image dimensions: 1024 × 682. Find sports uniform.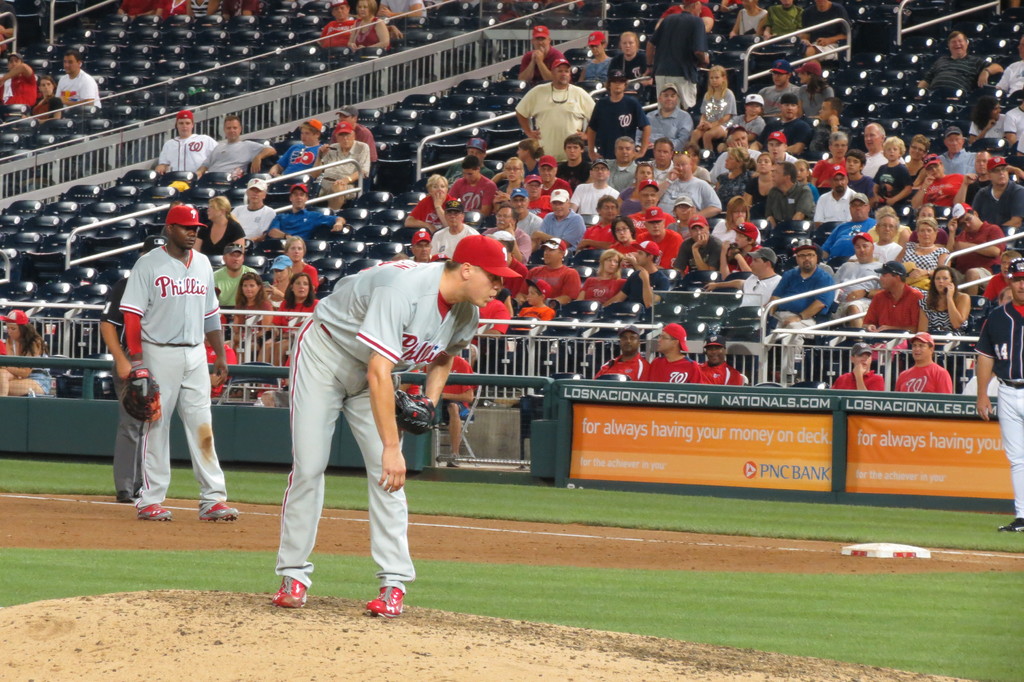
box=[522, 260, 578, 298].
